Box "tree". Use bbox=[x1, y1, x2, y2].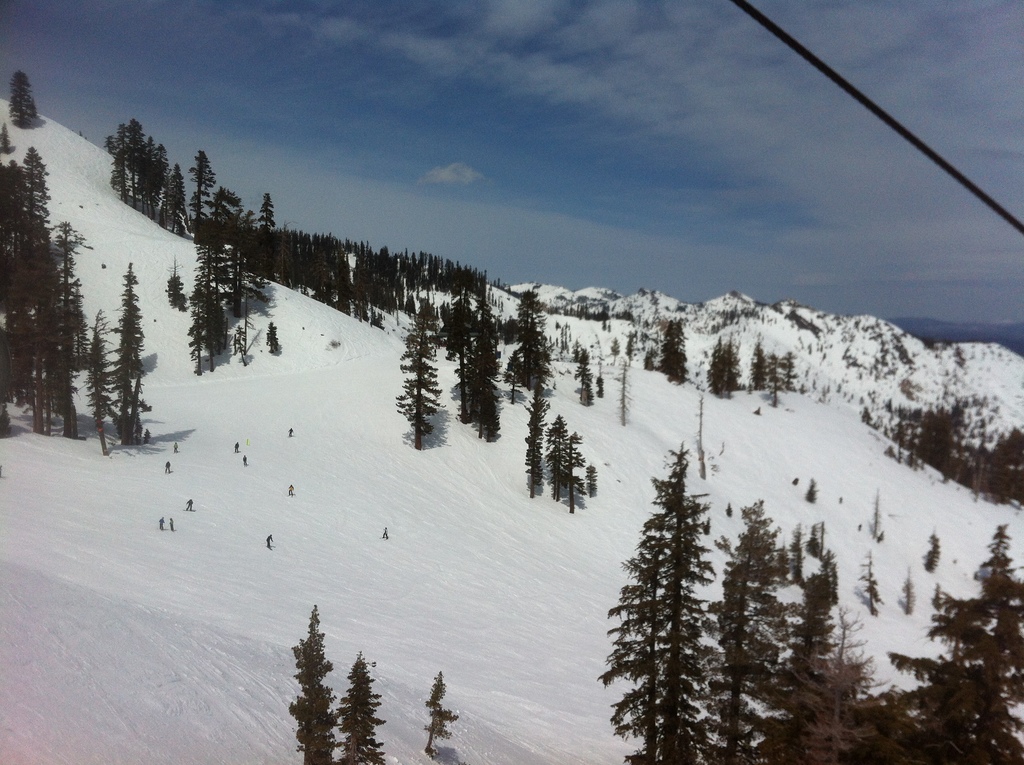
bbox=[528, 372, 553, 492].
